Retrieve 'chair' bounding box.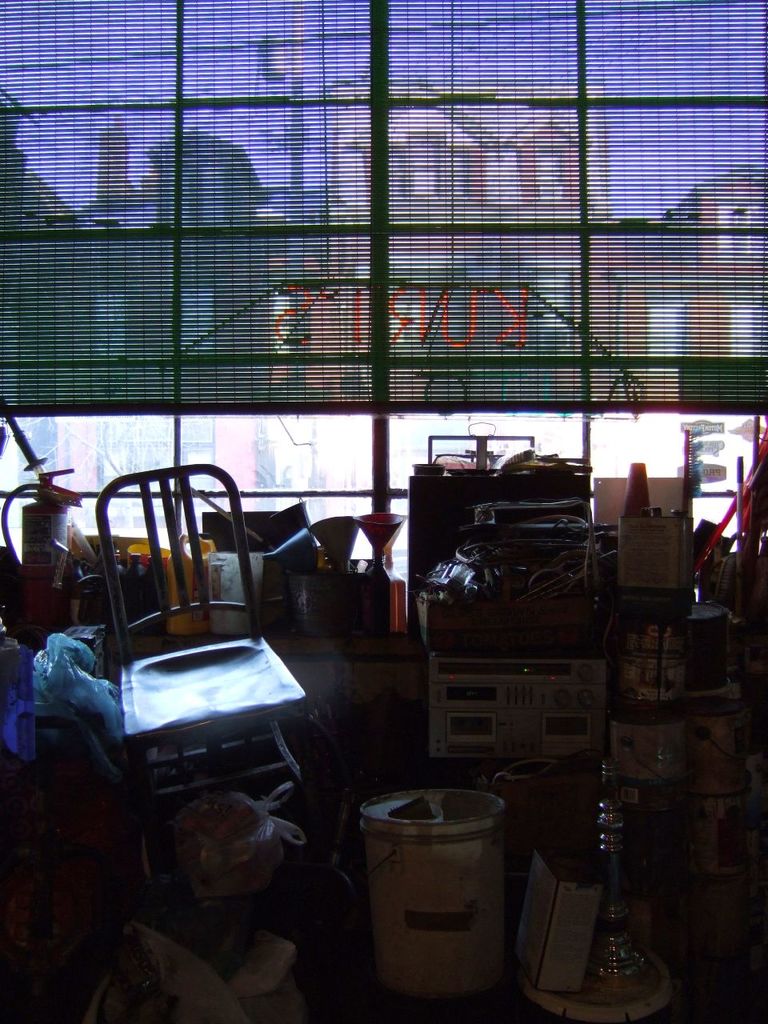
Bounding box: (39,498,310,820).
